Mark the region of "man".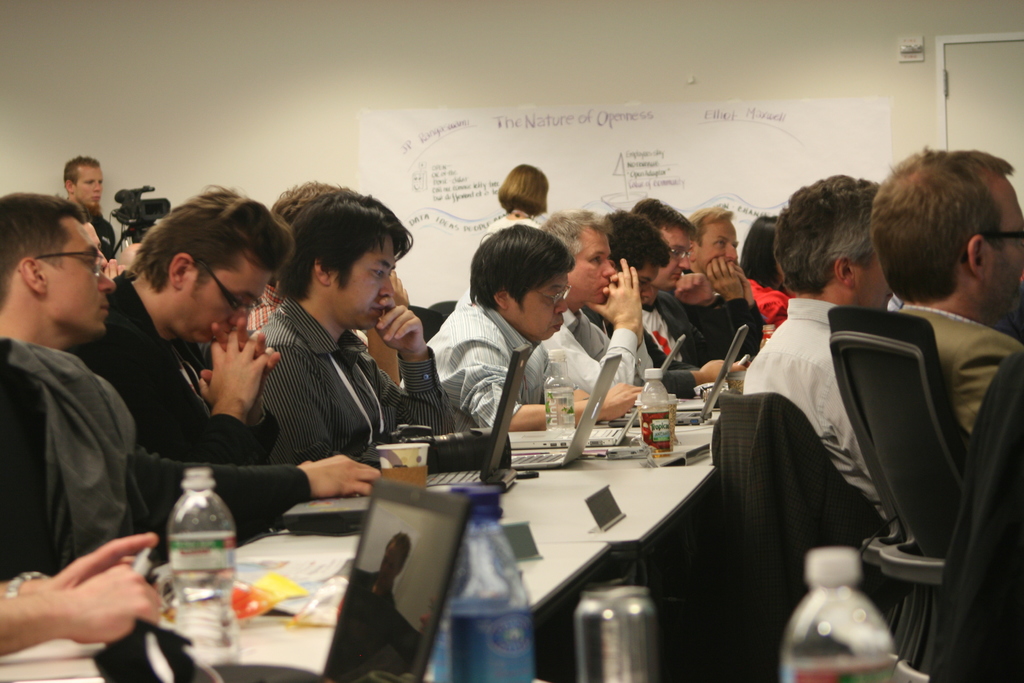
Region: detection(671, 203, 796, 373).
